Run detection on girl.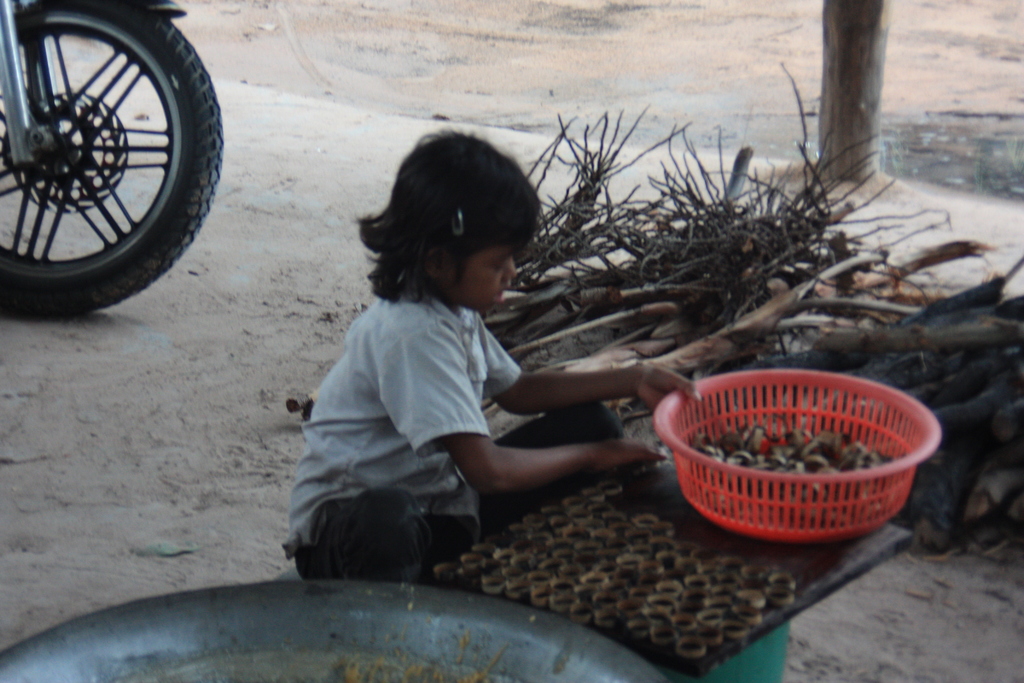
Result: 282, 130, 703, 580.
